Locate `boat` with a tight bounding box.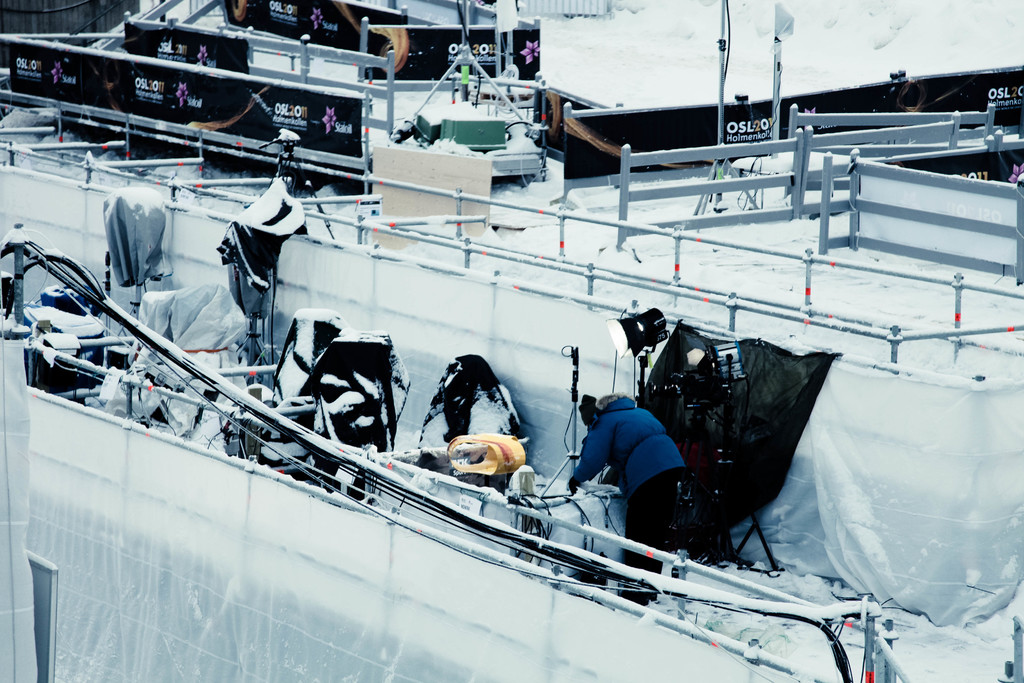
x1=0 y1=0 x2=637 y2=231.
